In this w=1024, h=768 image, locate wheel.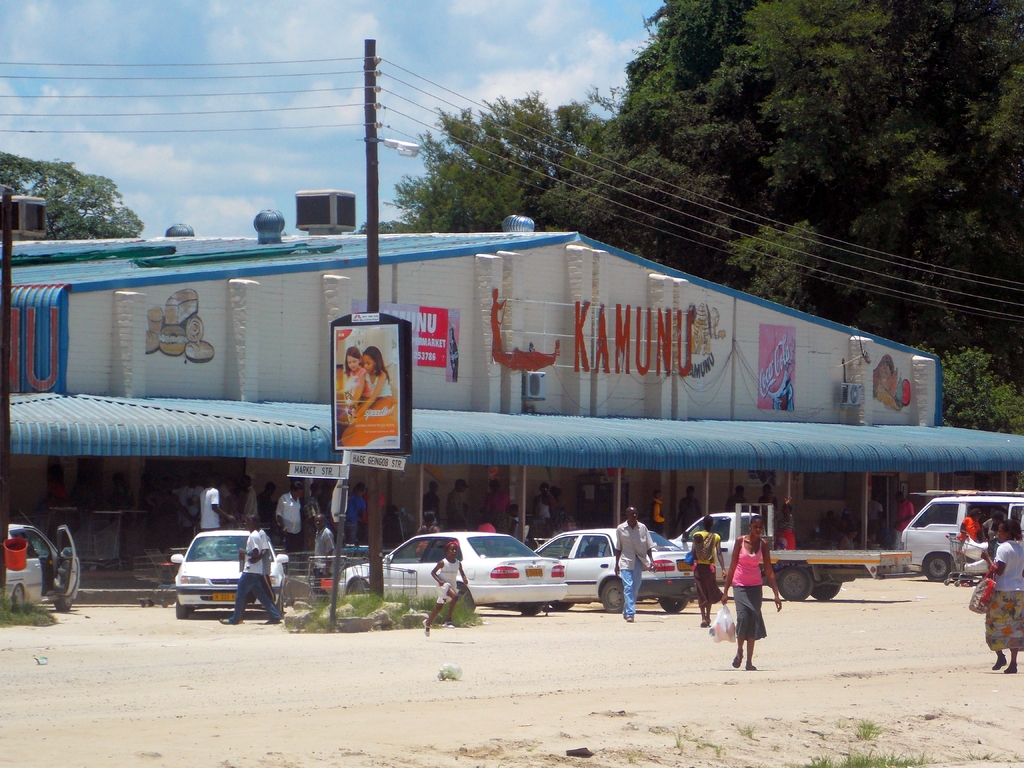
Bounding box: {"left": 163, "top": 600, "right": 169, "bottom": 605}.
